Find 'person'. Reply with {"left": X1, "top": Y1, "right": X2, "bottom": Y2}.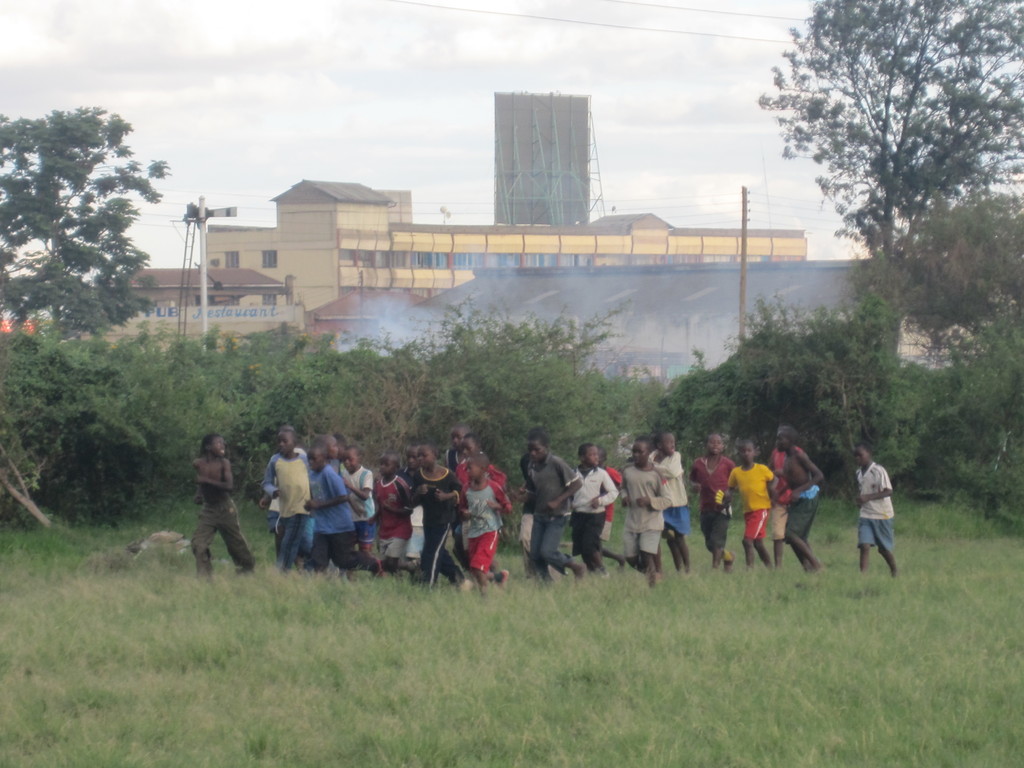
{"left": 300, "top": 444, "right": 382, "bottom": 583}.
